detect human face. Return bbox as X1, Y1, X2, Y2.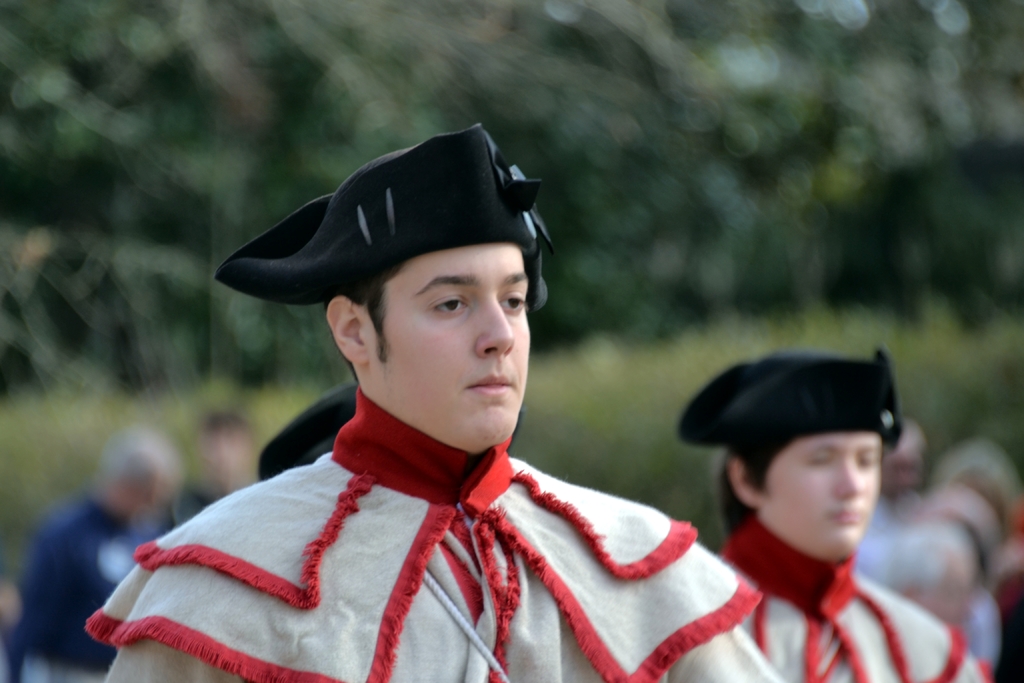
755, 429, 879, 563.
